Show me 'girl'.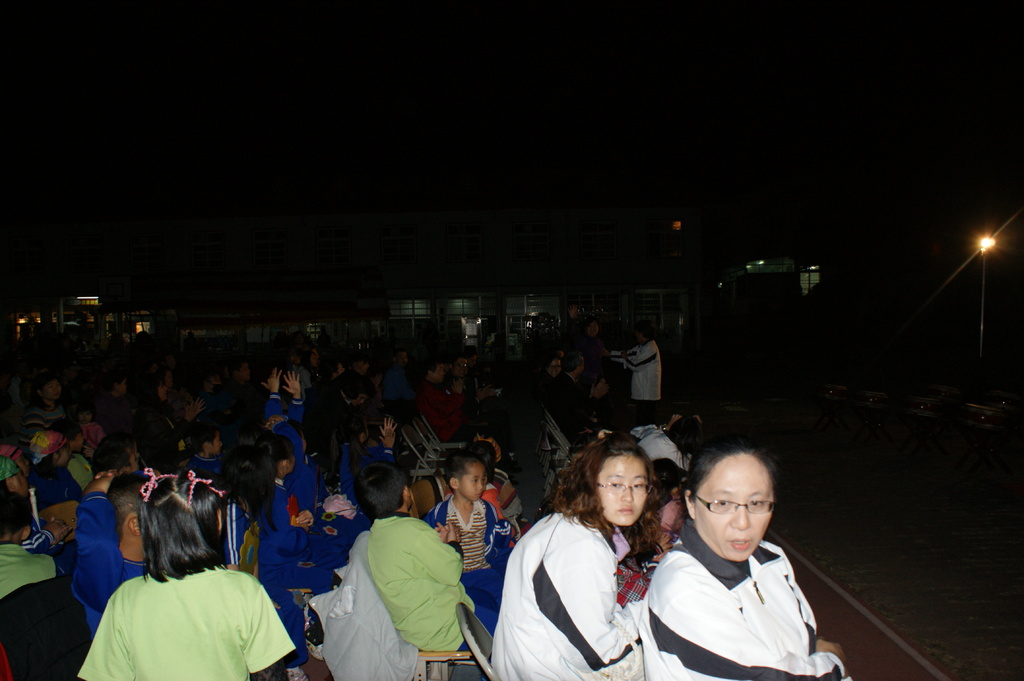
'girl' is here: box=[257, 364, 310, 474].
